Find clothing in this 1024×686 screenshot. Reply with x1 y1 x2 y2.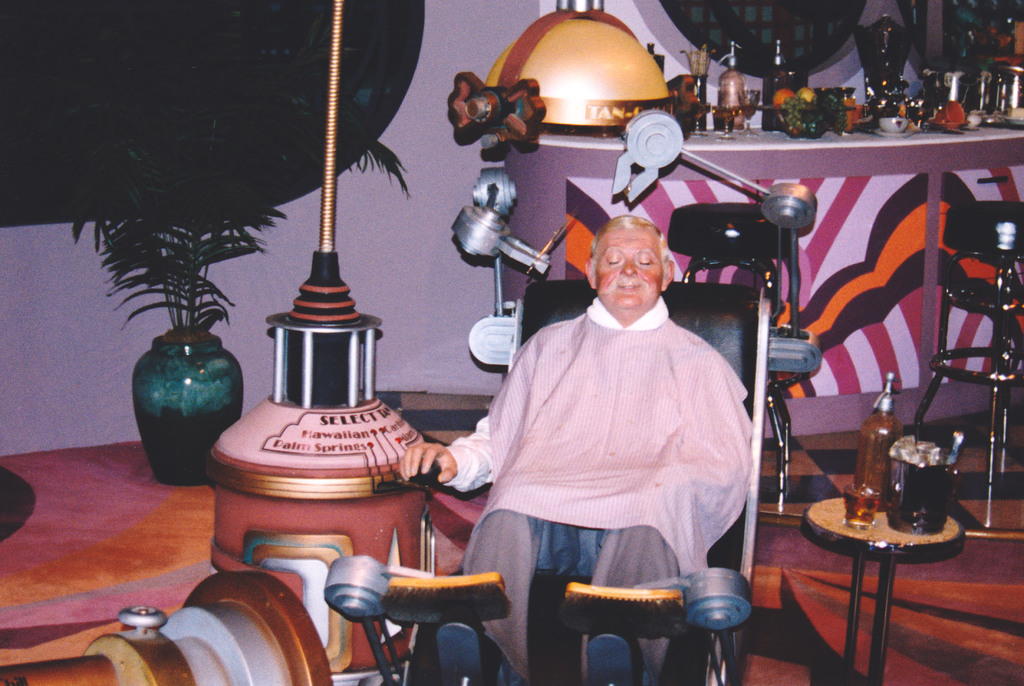
442 294 756 685.
